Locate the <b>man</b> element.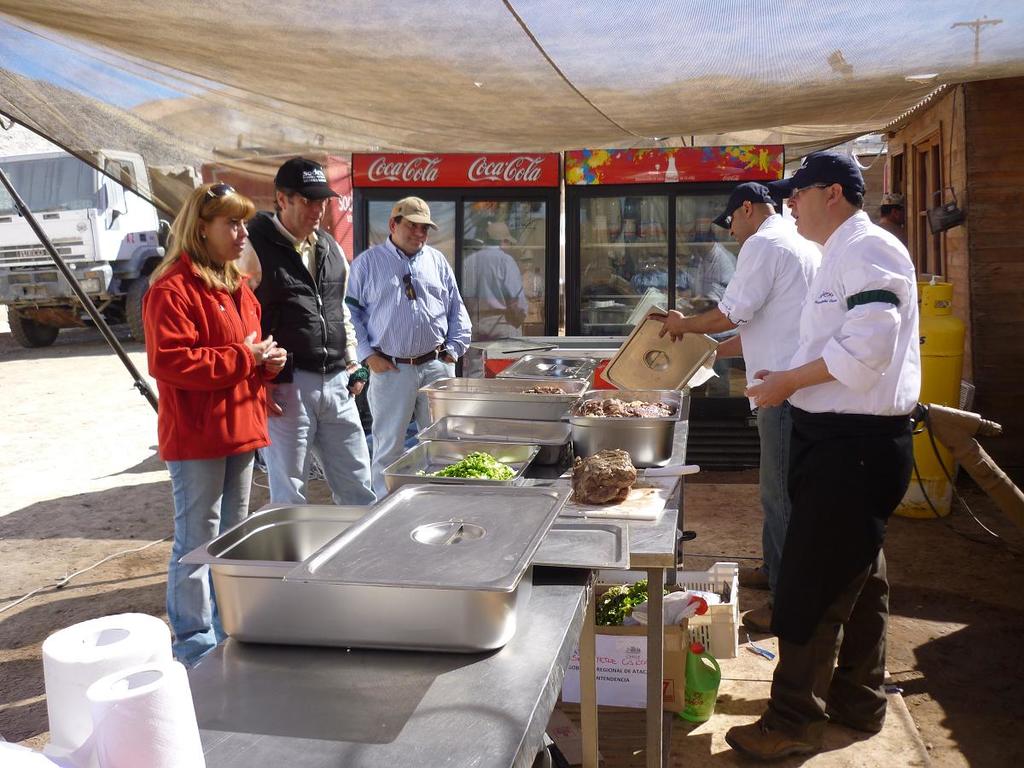
Element bbox: [644,180,822,635].
